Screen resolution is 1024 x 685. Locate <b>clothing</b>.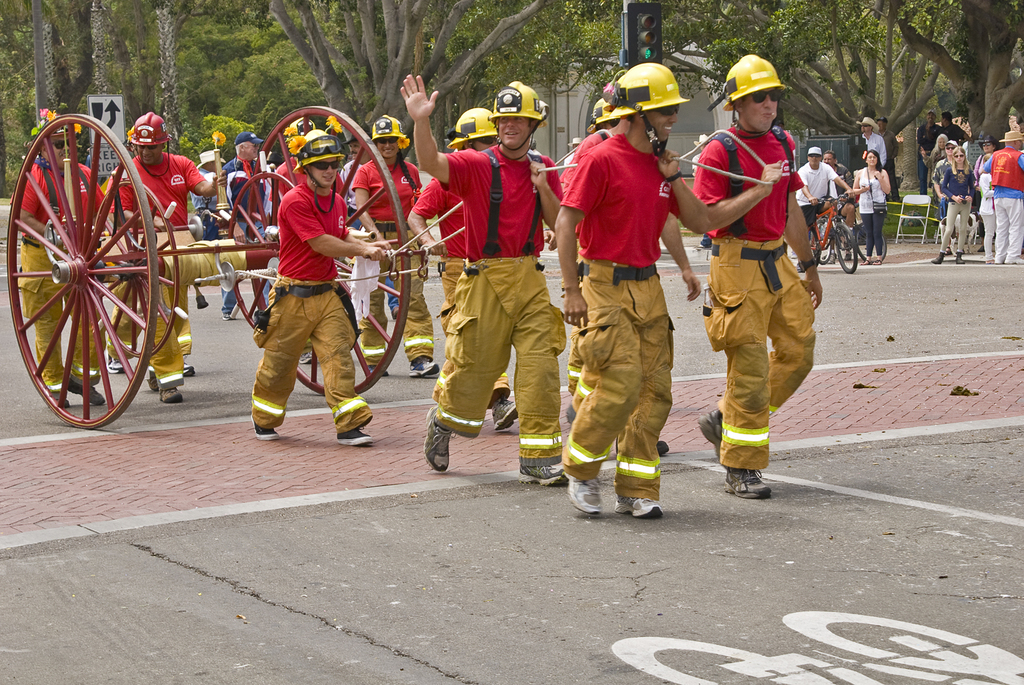
bbox(562, 132, 680, 435).
